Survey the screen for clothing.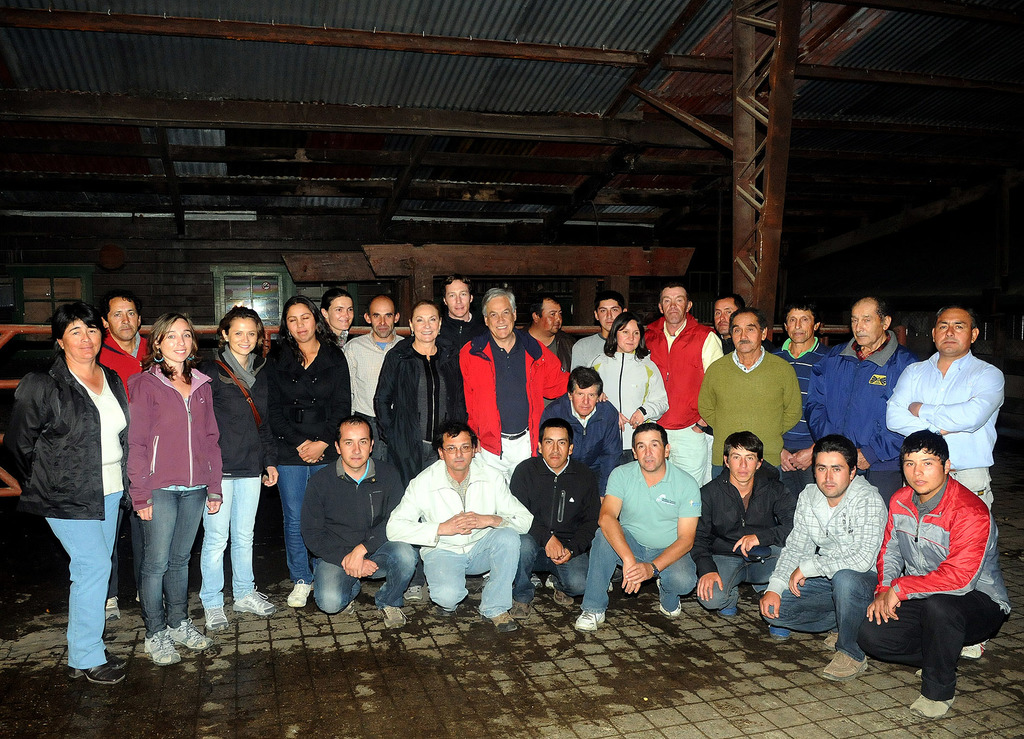
Survey found: select_region(590, 349, 671, 458).
